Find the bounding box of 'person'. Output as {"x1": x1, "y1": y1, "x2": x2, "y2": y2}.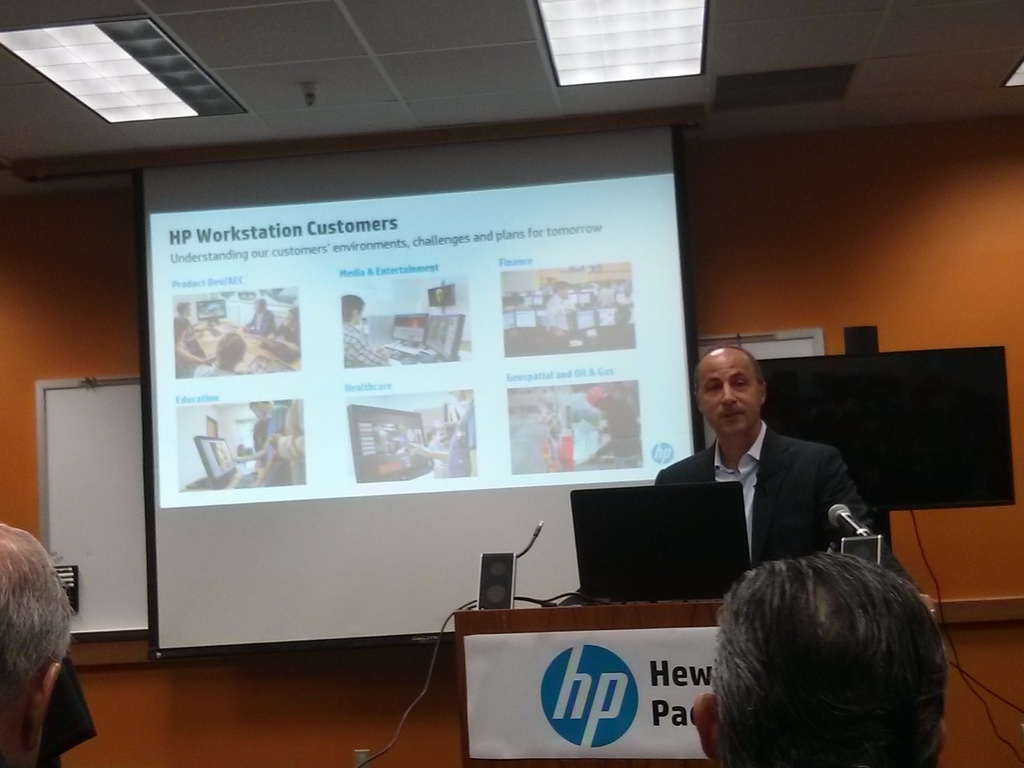
{"x1": 540, "y1": 278, "x2": 571, "y2": 349}.
